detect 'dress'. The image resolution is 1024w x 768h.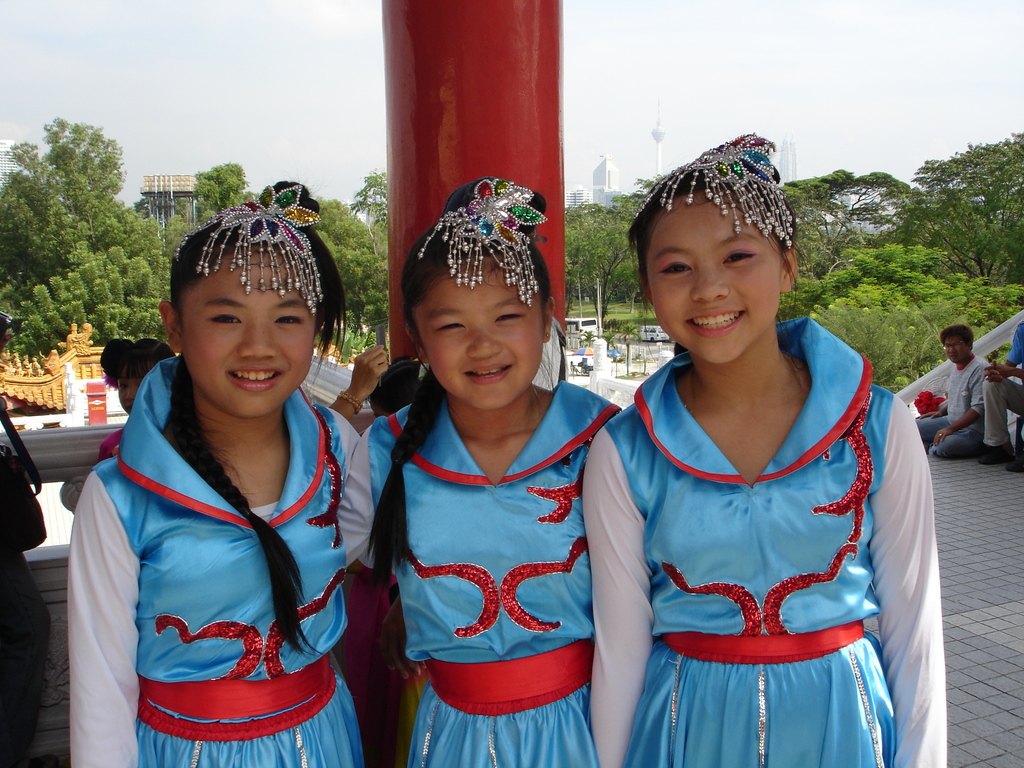
[589,317,944,767].
